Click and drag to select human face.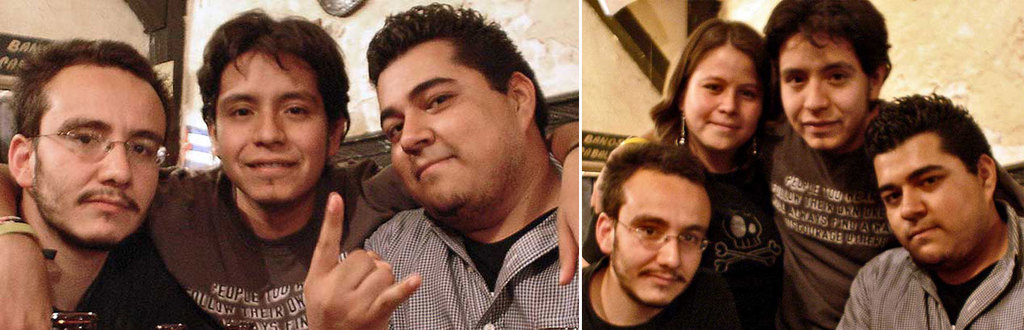
Selection: select_region(615, 174, 711, 306).
